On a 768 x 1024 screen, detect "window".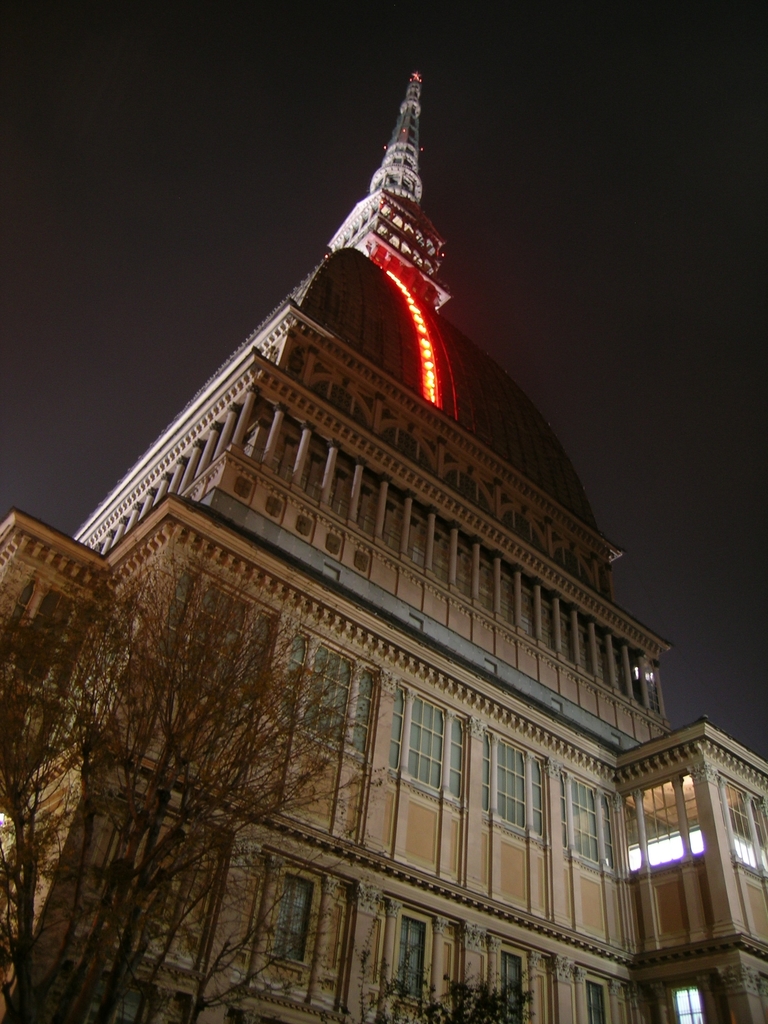
select_region(508, 954, 535, 1019).
